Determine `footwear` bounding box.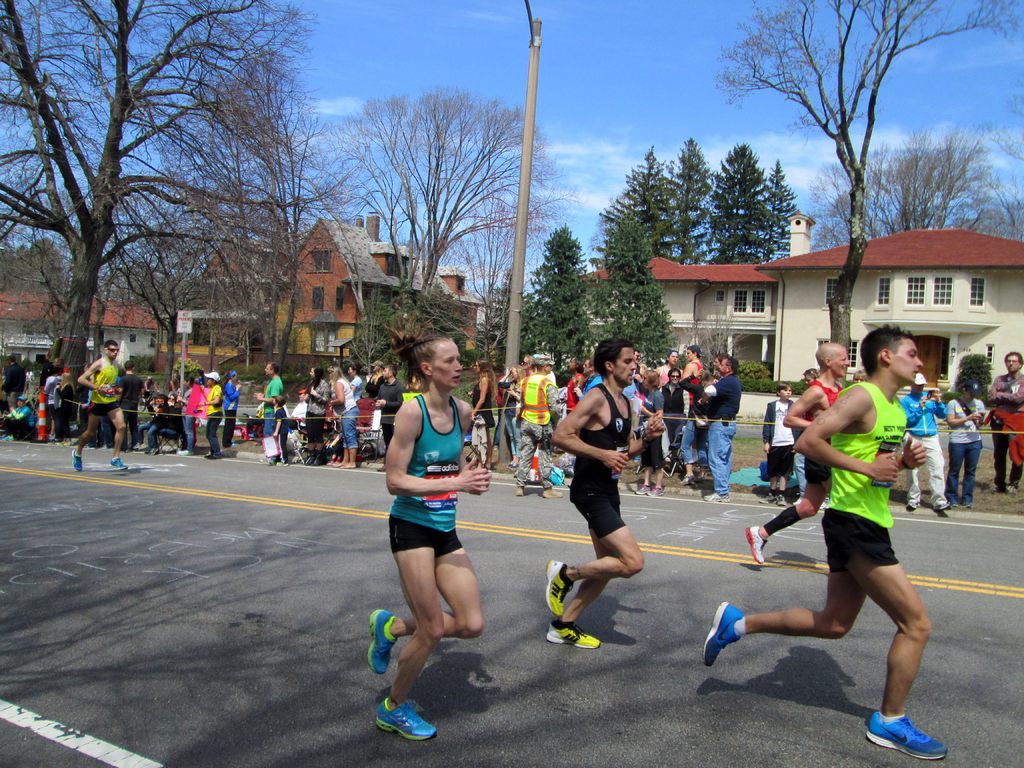
Determined: 132, 442, 144, 449.
